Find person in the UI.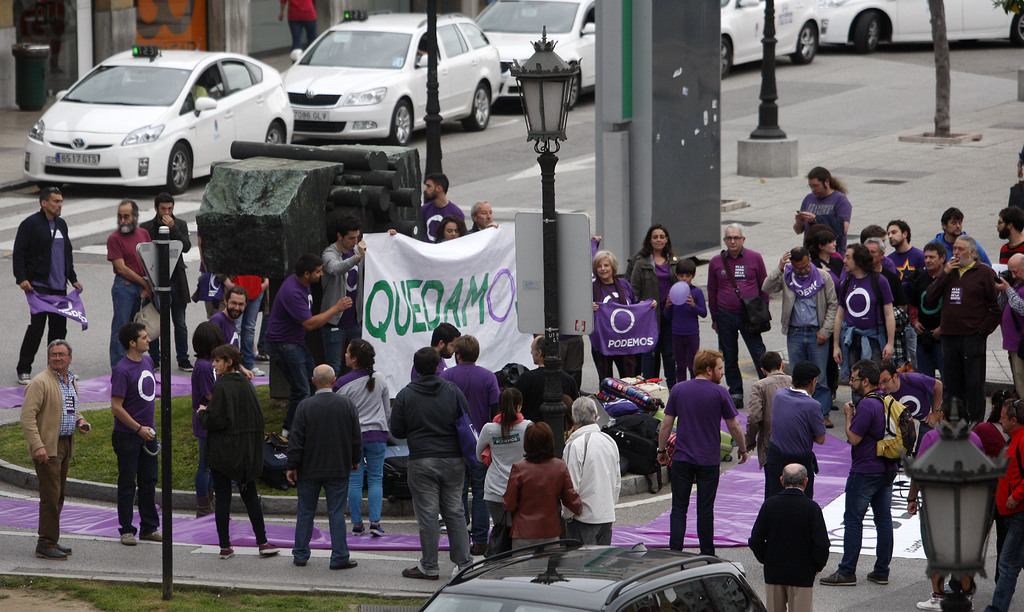
UI element at locate(753, 463, 833, 611).
